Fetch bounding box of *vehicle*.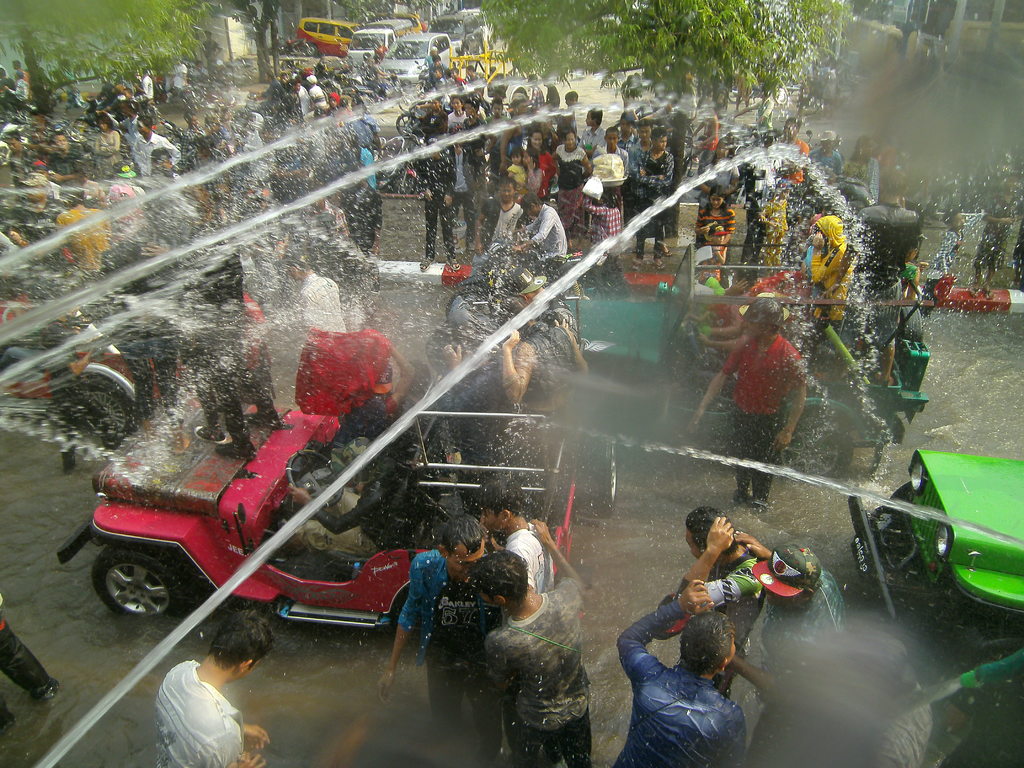
Bbox: <box>856,447,1023,646</box>.
